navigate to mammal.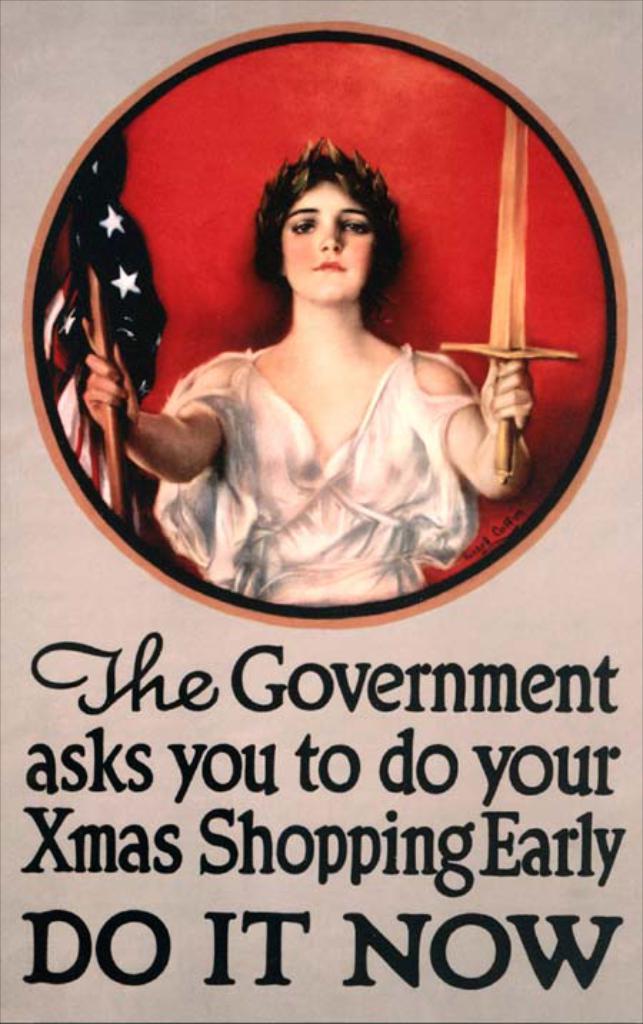
Navigation target: x1=101 y1=126 x2=542 y2=580.
